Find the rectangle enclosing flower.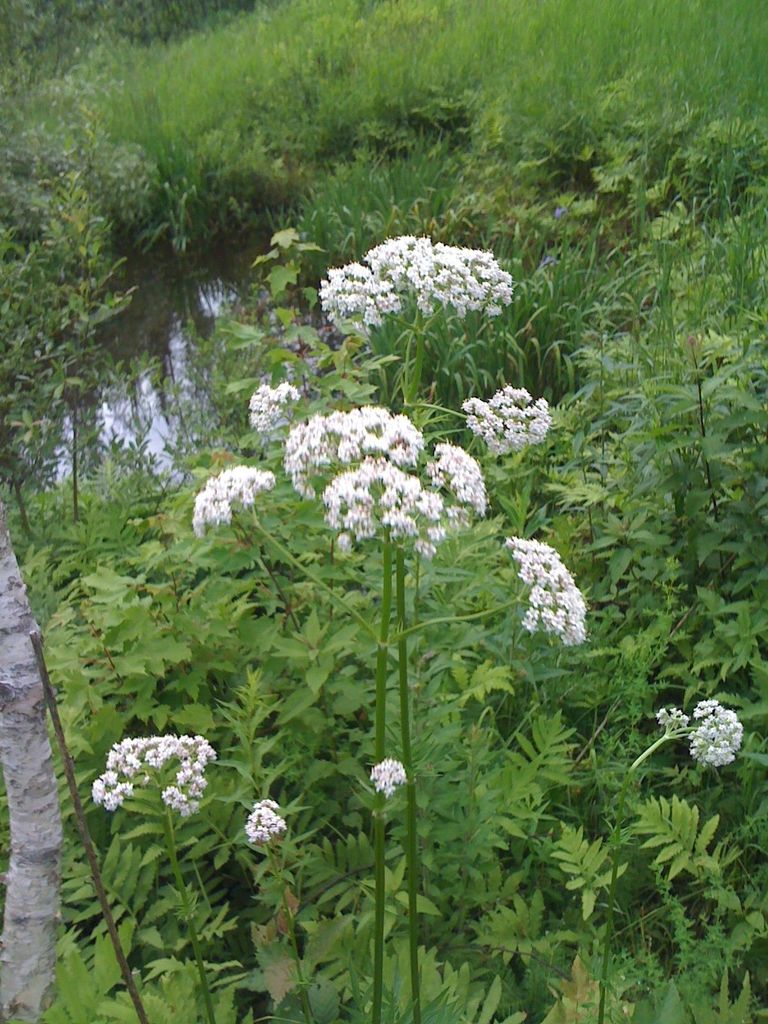
locate(555, 207, 567, 223).
